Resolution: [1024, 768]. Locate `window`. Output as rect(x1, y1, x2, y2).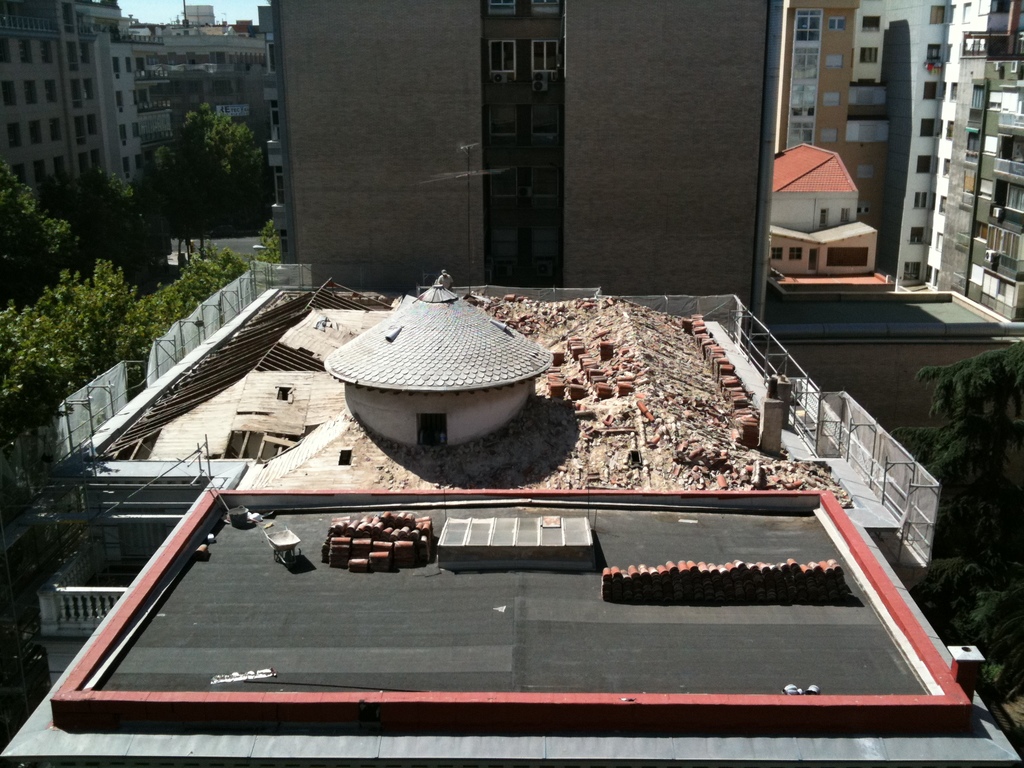
rect(533, 167, 556, 191).
